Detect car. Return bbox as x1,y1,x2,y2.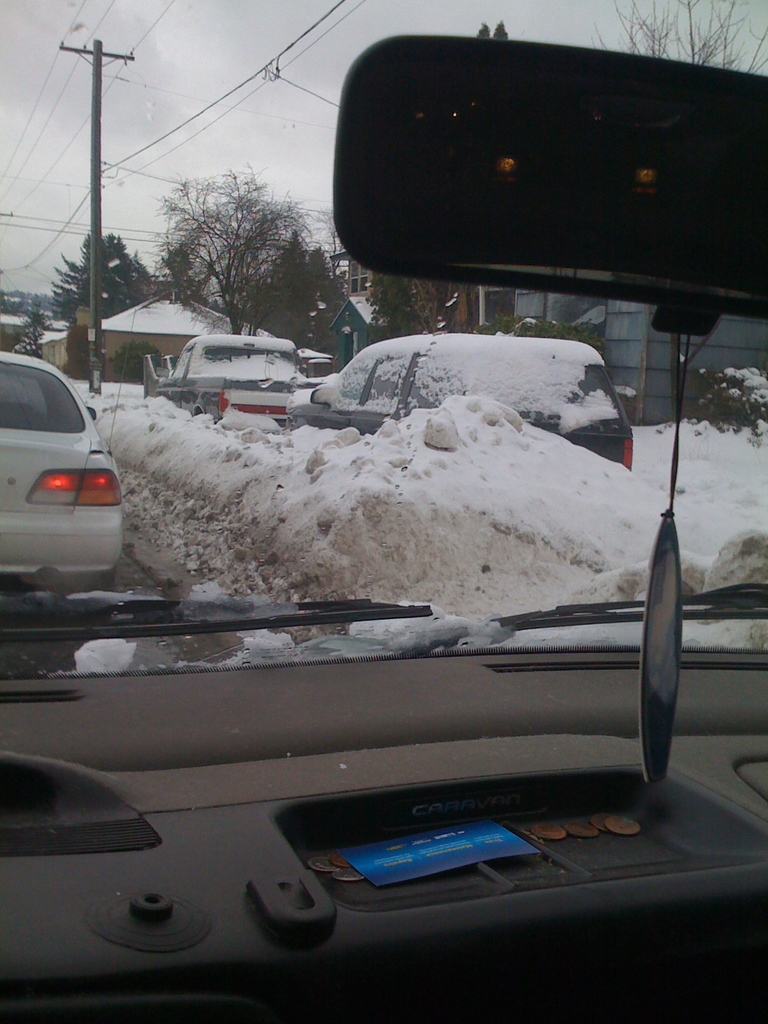
0,307,140,595.
